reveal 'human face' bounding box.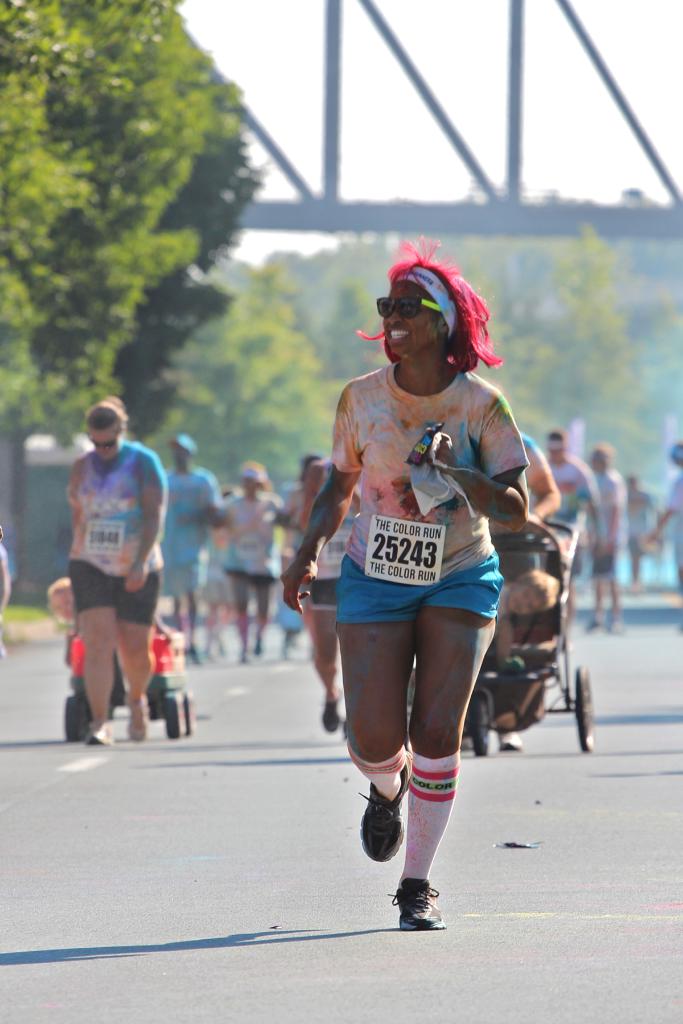
Revealed: bbox(88, 420, 120, 462).
